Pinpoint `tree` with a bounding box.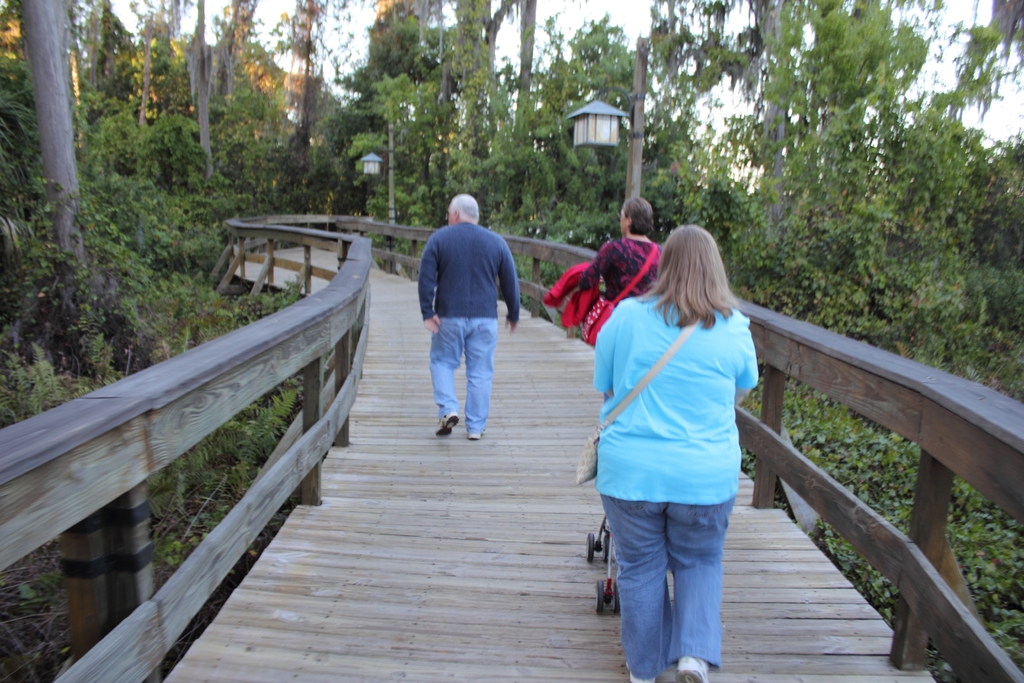
box(655, 19, 991, 304).
